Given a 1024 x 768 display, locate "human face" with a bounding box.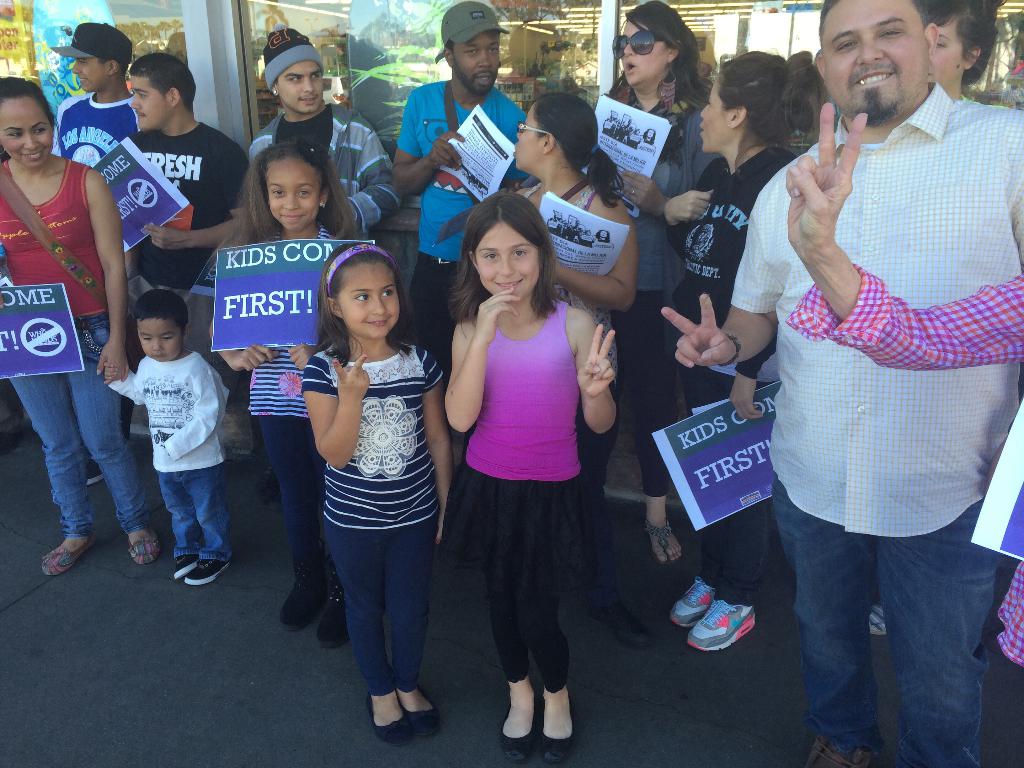
Located: [825, 0, 931, 117].
